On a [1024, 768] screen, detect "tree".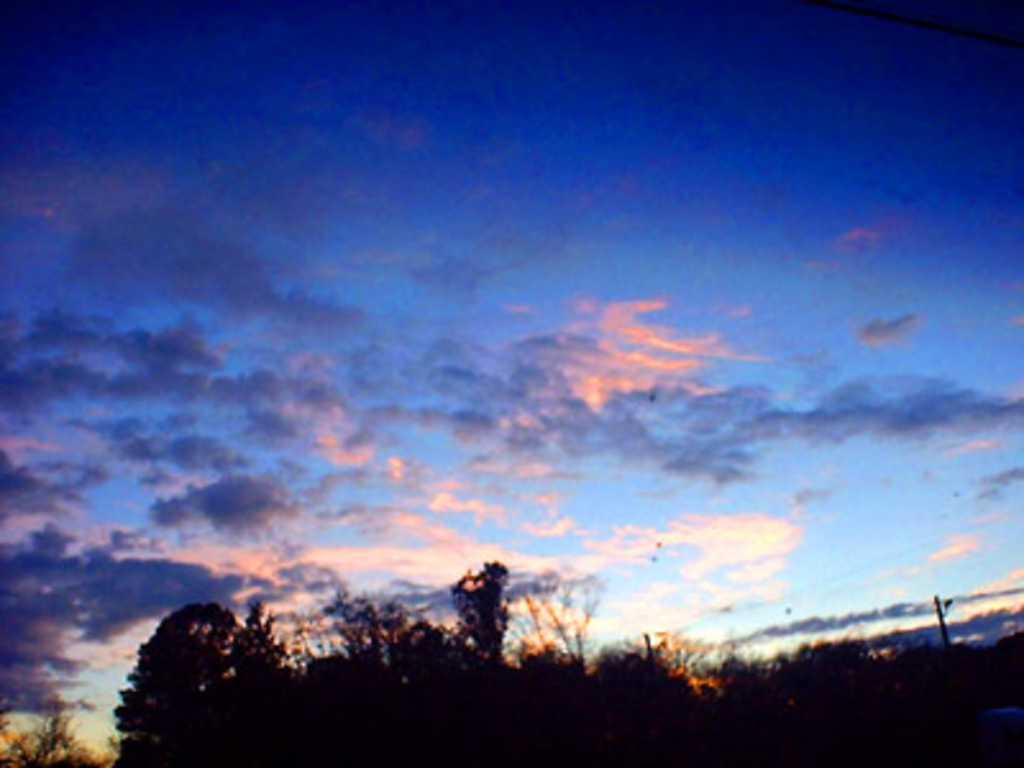
[x1=95, y1=591, x2=312, y2=740].
